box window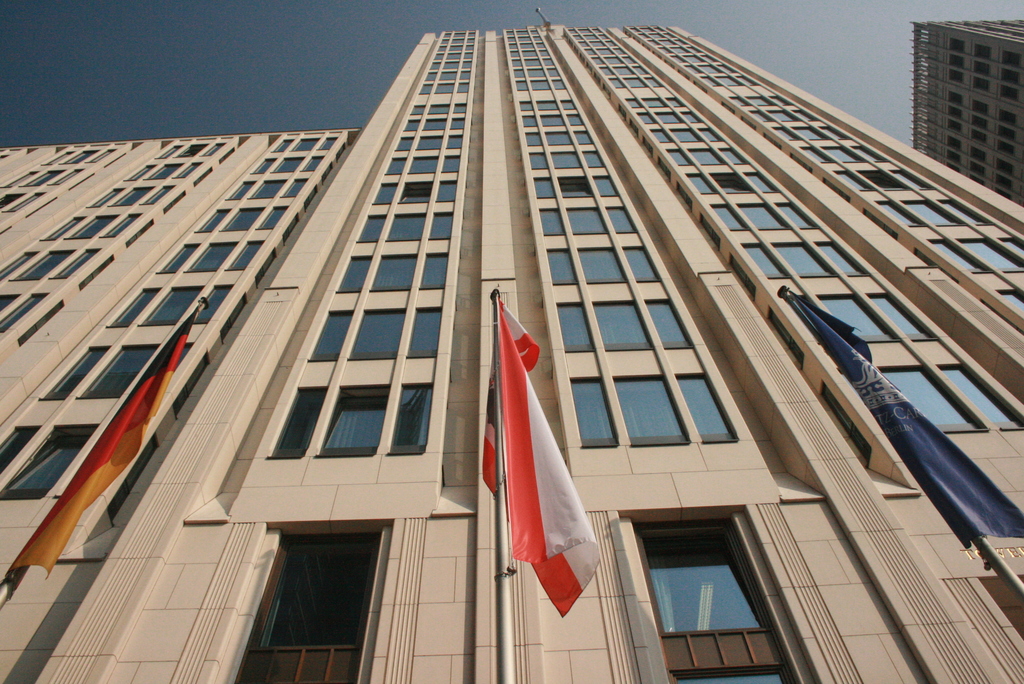
x1=447 y1=132 x2=465 y2=154
